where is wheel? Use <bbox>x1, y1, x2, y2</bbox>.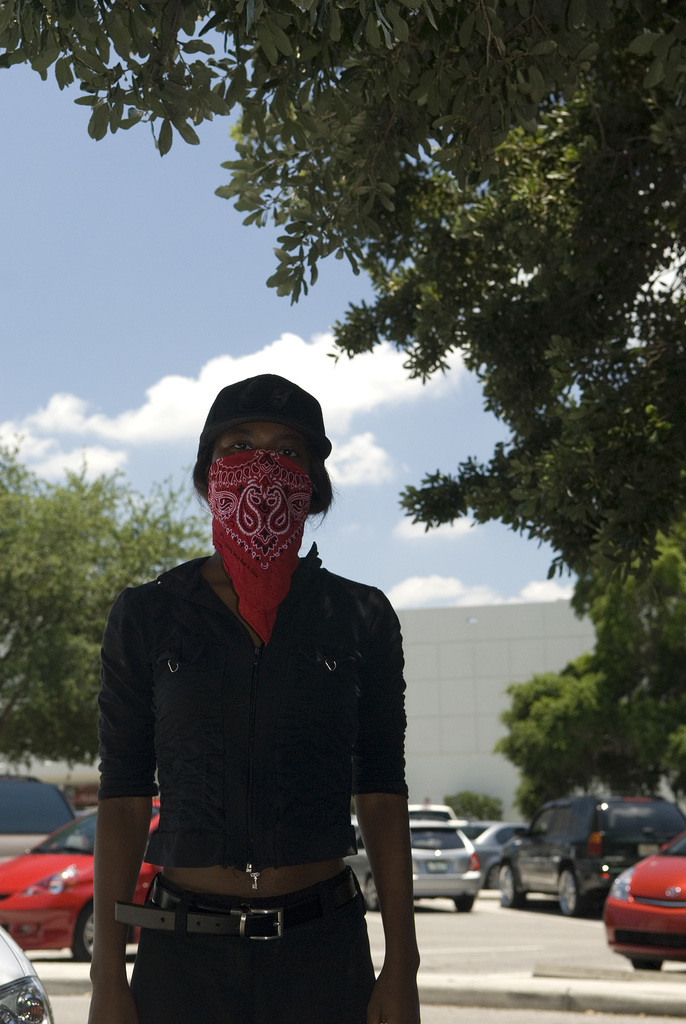
<bbox>361, 871, 386, 920</bbox>.
